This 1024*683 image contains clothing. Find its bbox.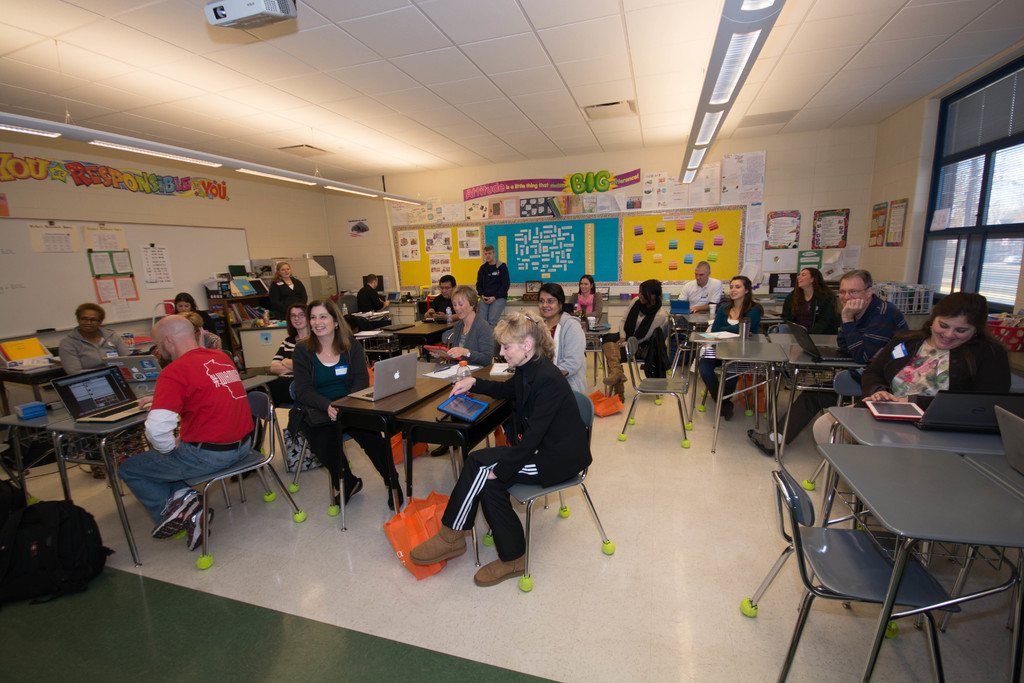
rect(549, 312, 588, 402).
